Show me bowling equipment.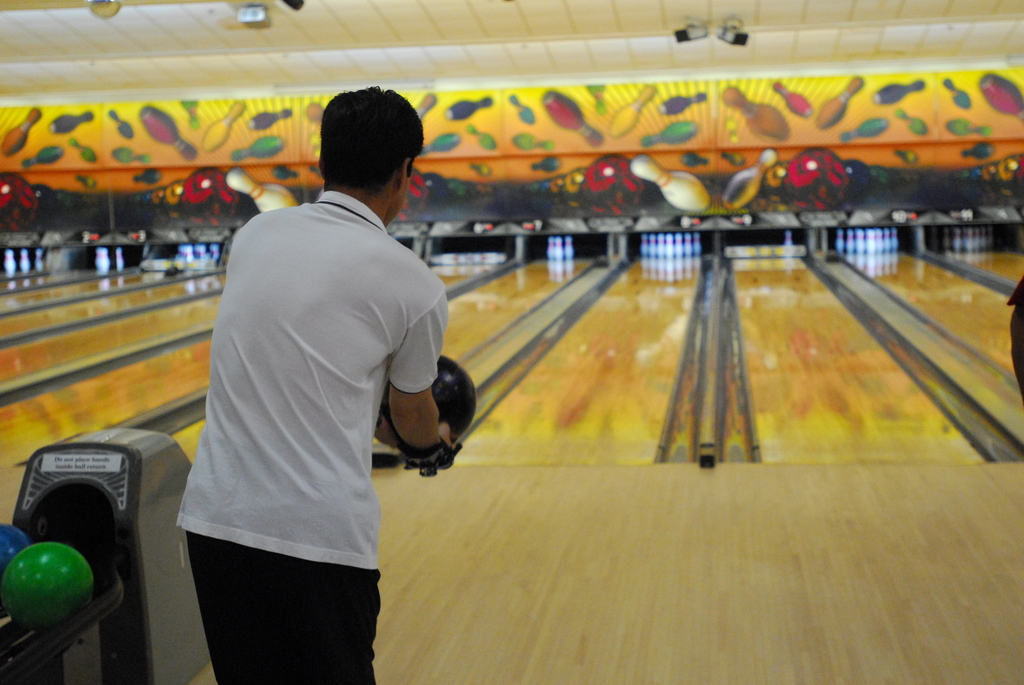
bowling equipment is here: select_region(586, 85, 607, 116).
